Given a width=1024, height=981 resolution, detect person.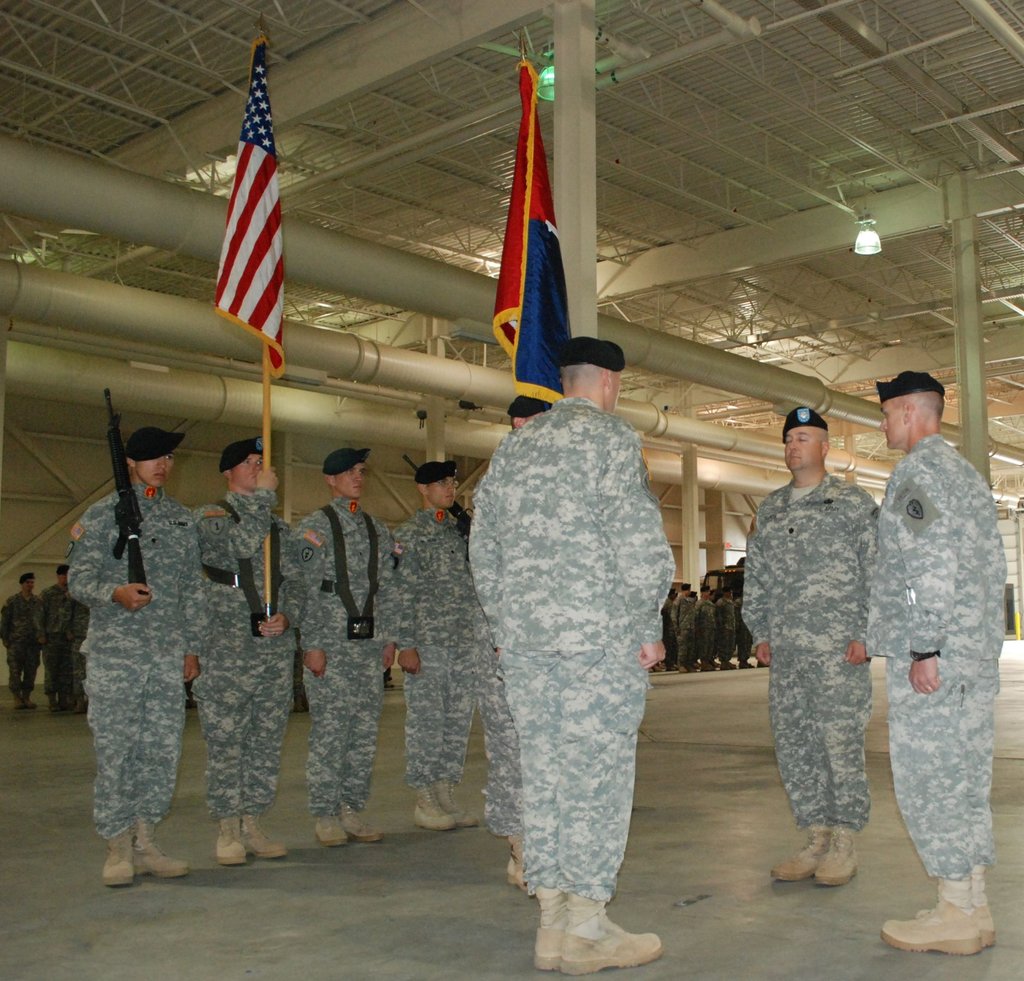
locate(470, 285, 671, 957).
